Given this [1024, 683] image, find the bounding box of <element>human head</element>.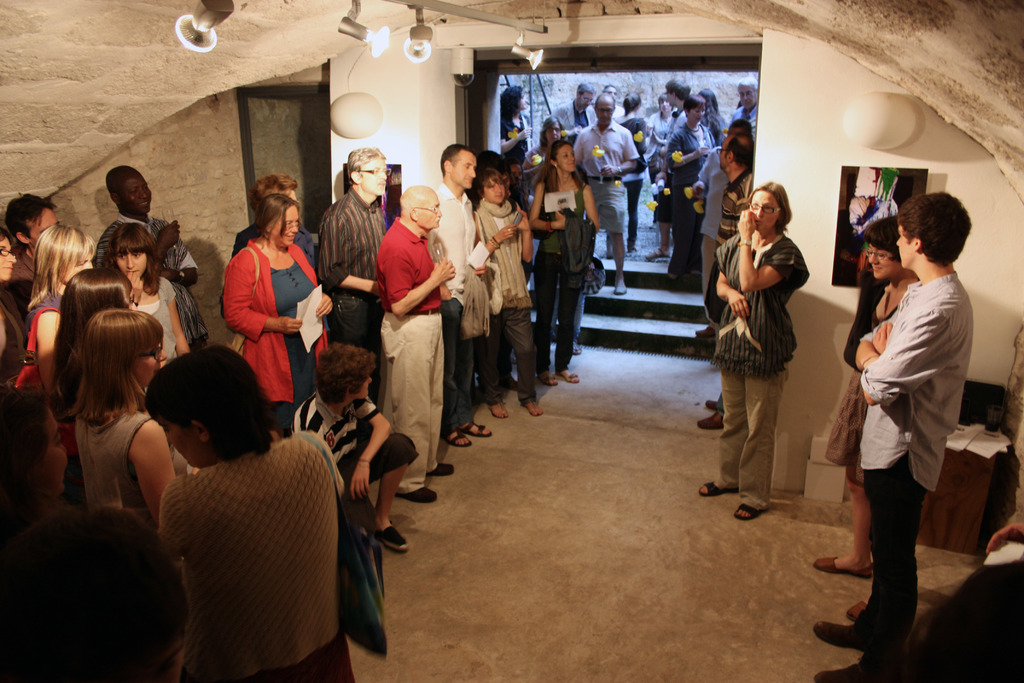
Rect(479, 159, 511, 204).
